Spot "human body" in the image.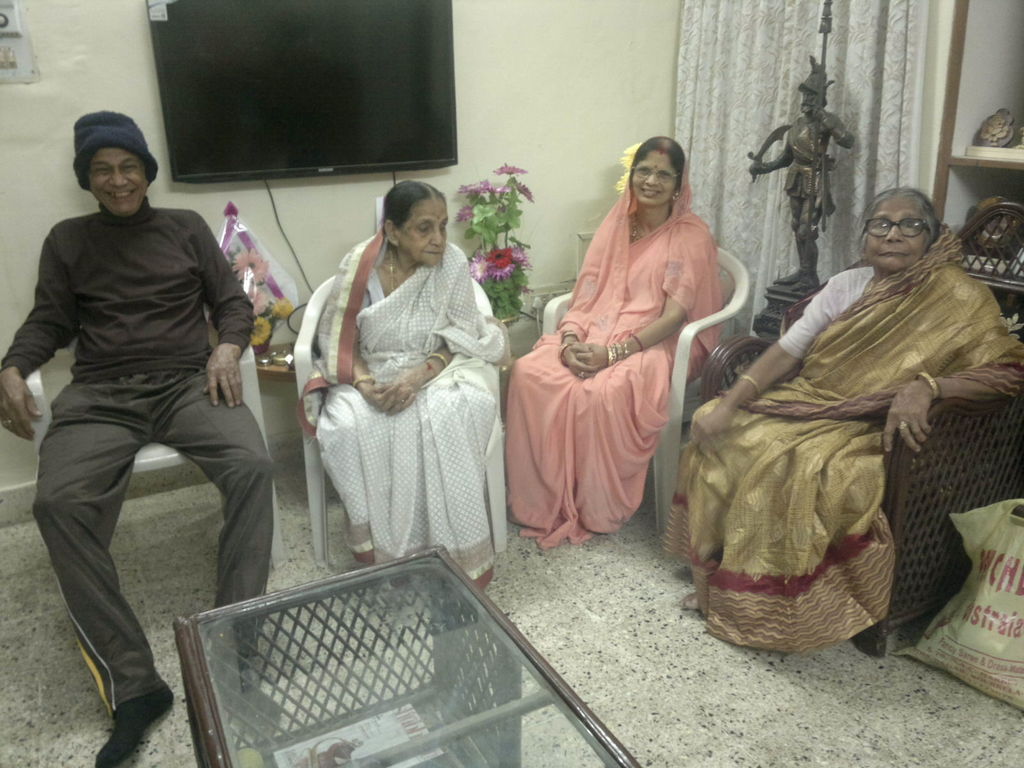
"human body" found at 506/139/724/548.
